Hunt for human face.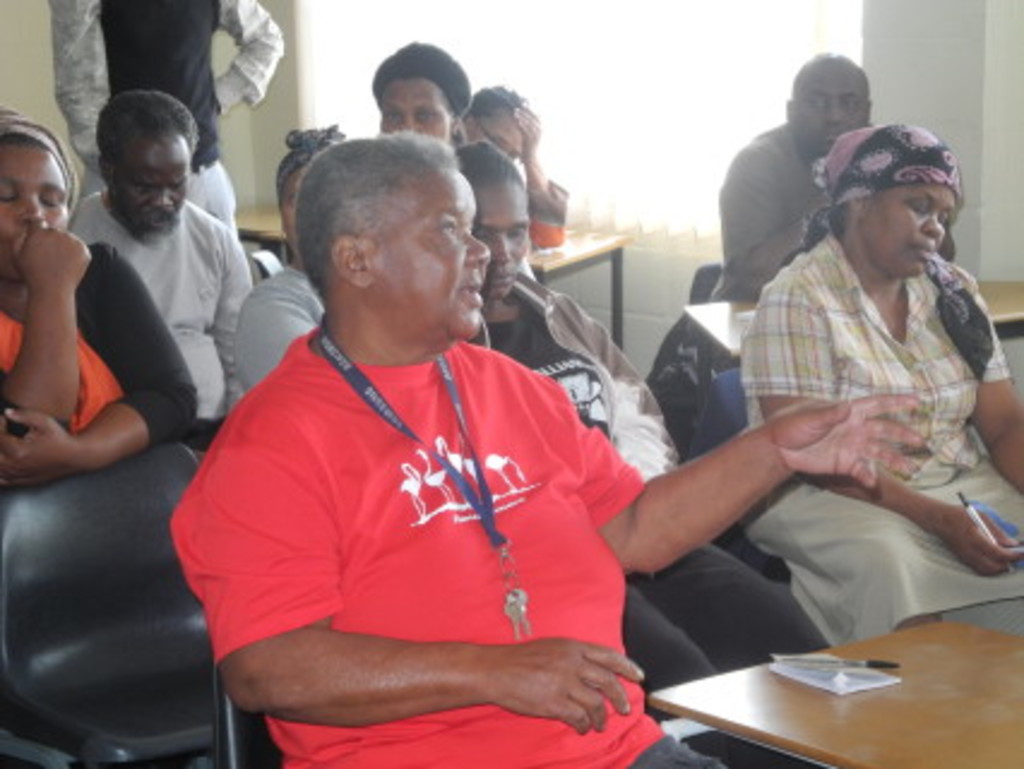
Hunted down at bbox=(0, 142, 70, 284).
